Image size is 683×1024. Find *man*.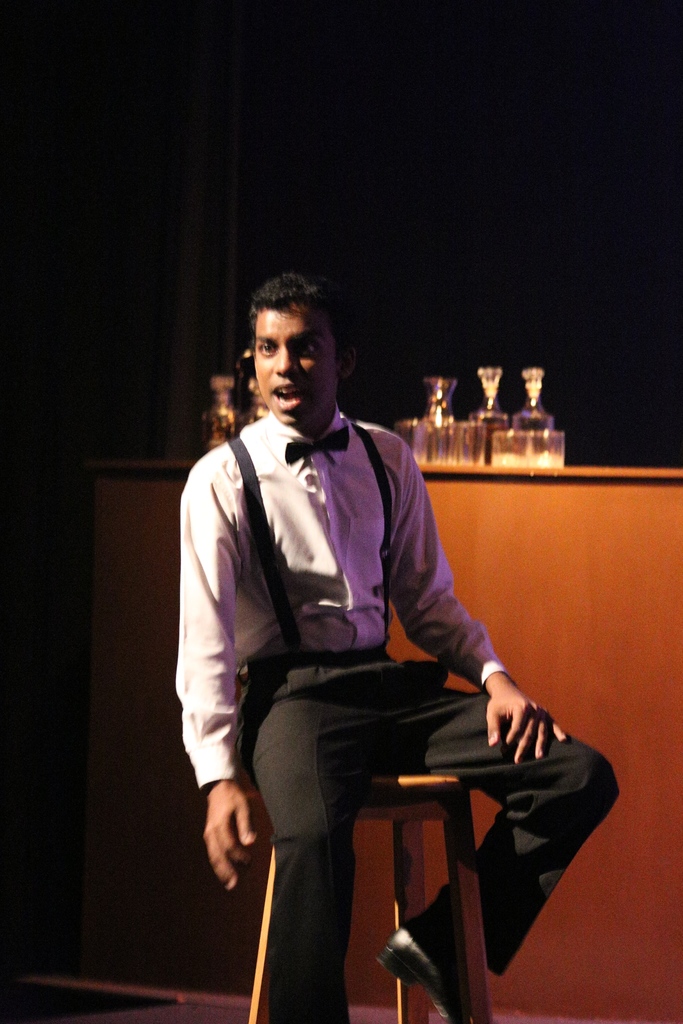
Rect(149, 266, 609, 1023).
